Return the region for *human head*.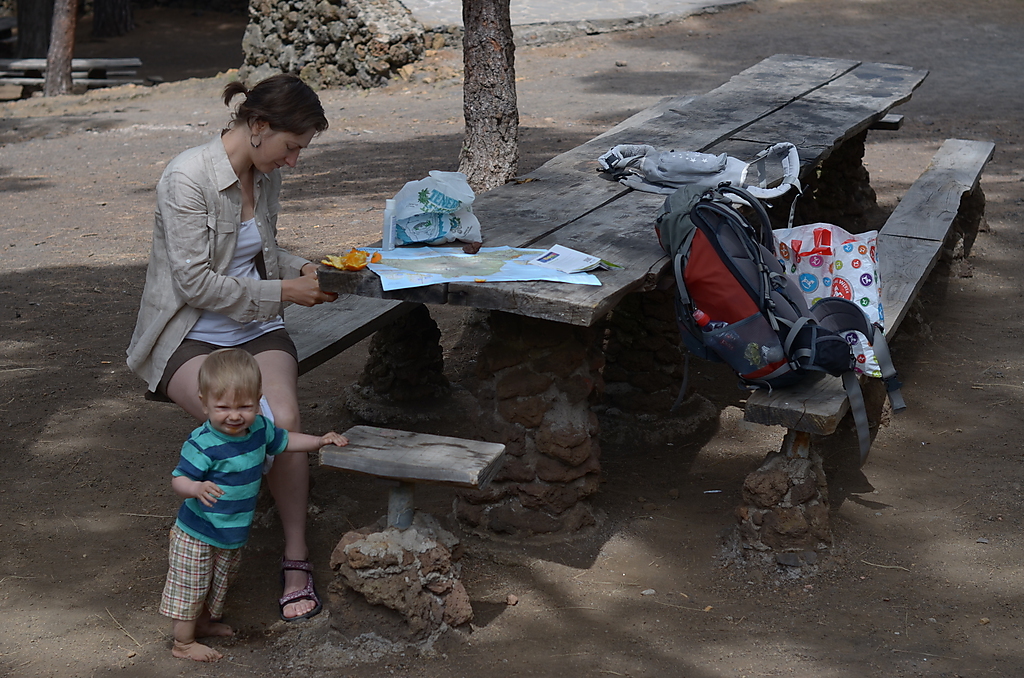
198:345:264:434.
